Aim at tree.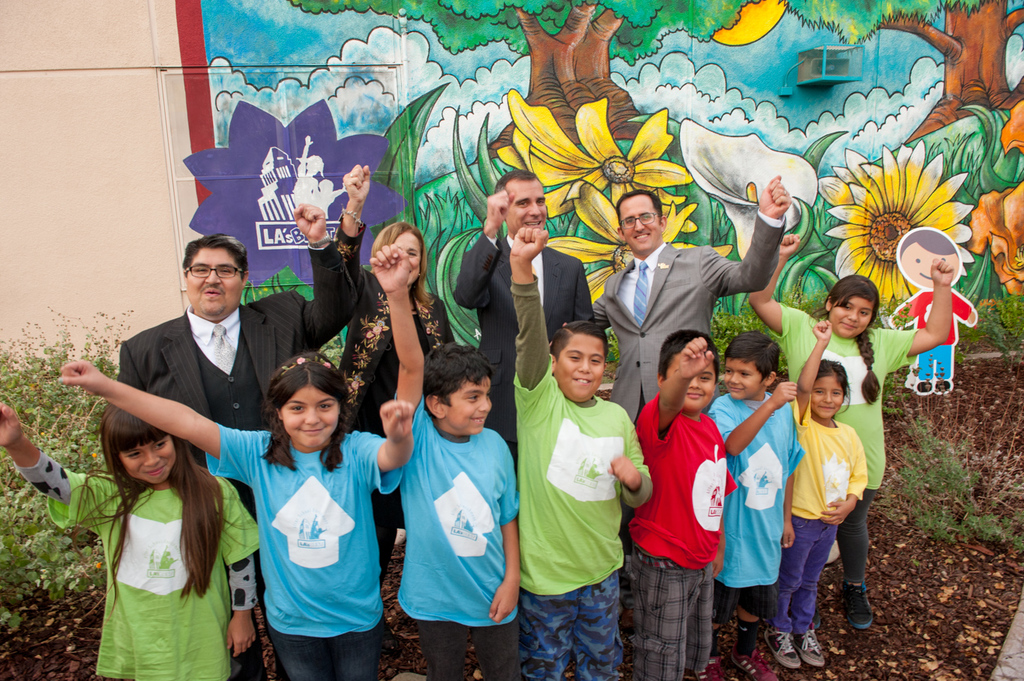
Aimed at 774 0 1023 142.
